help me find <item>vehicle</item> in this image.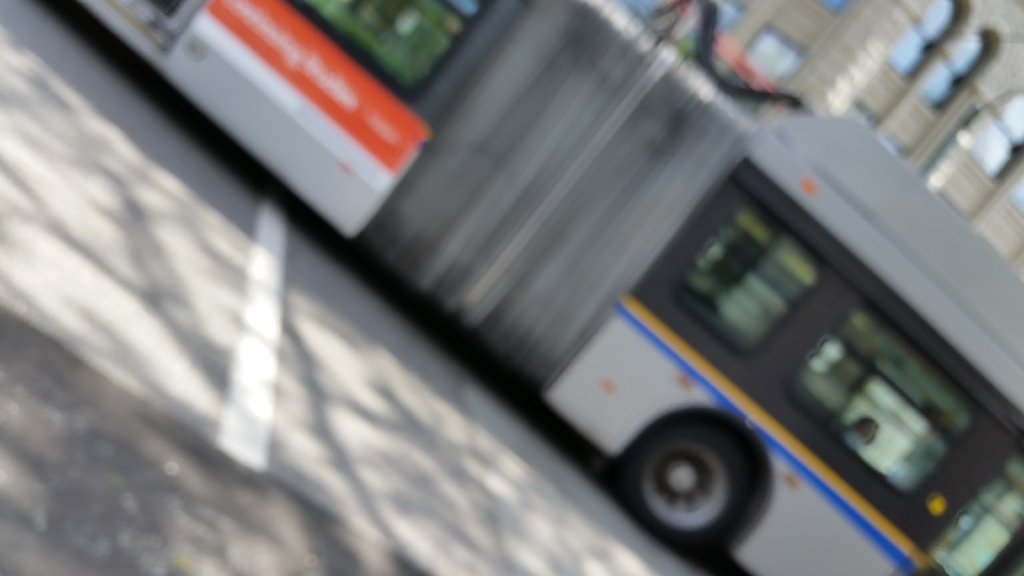
Found it: region(38, 0, 1023, 575).
